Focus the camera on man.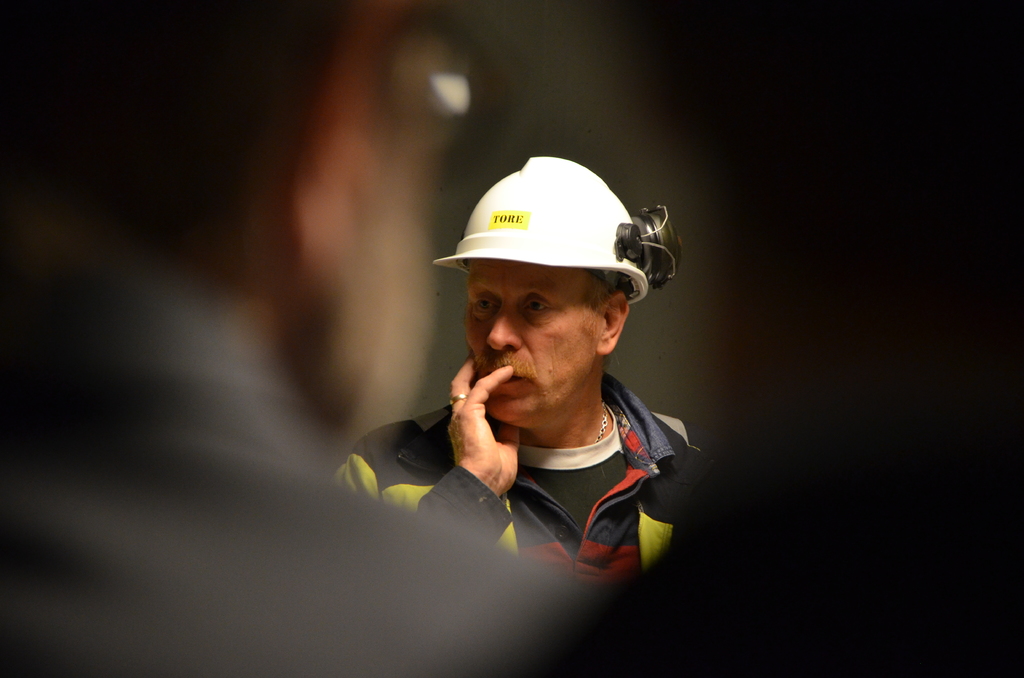
Focus region: crop(355, 145, 713, 617).
